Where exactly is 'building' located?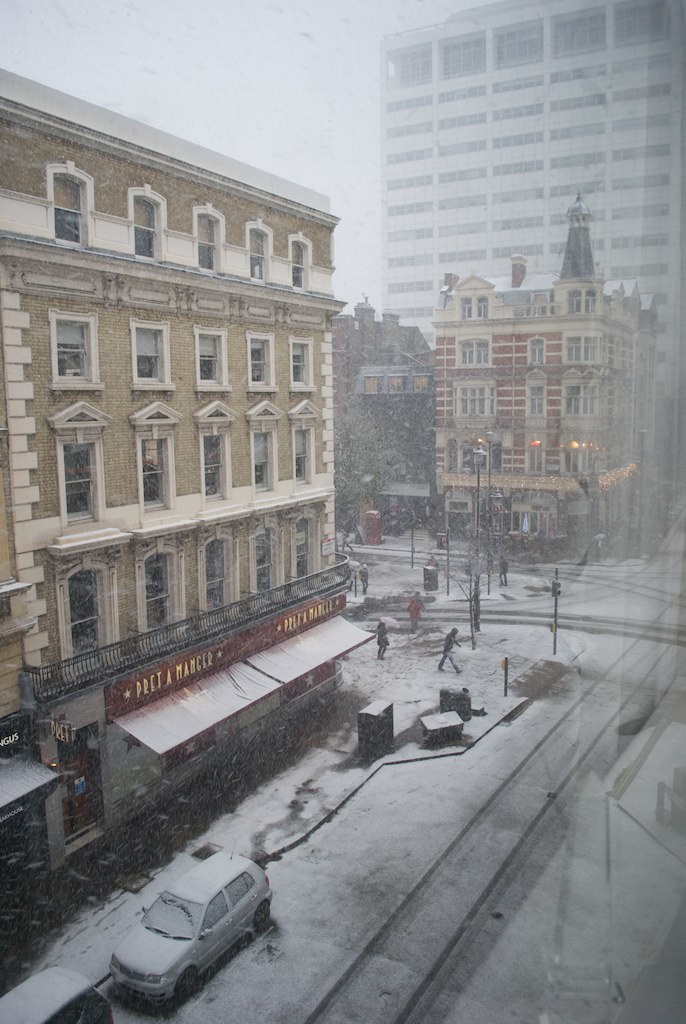
Its bounding box is [left=0, top=69, right=374, bottom=898].
